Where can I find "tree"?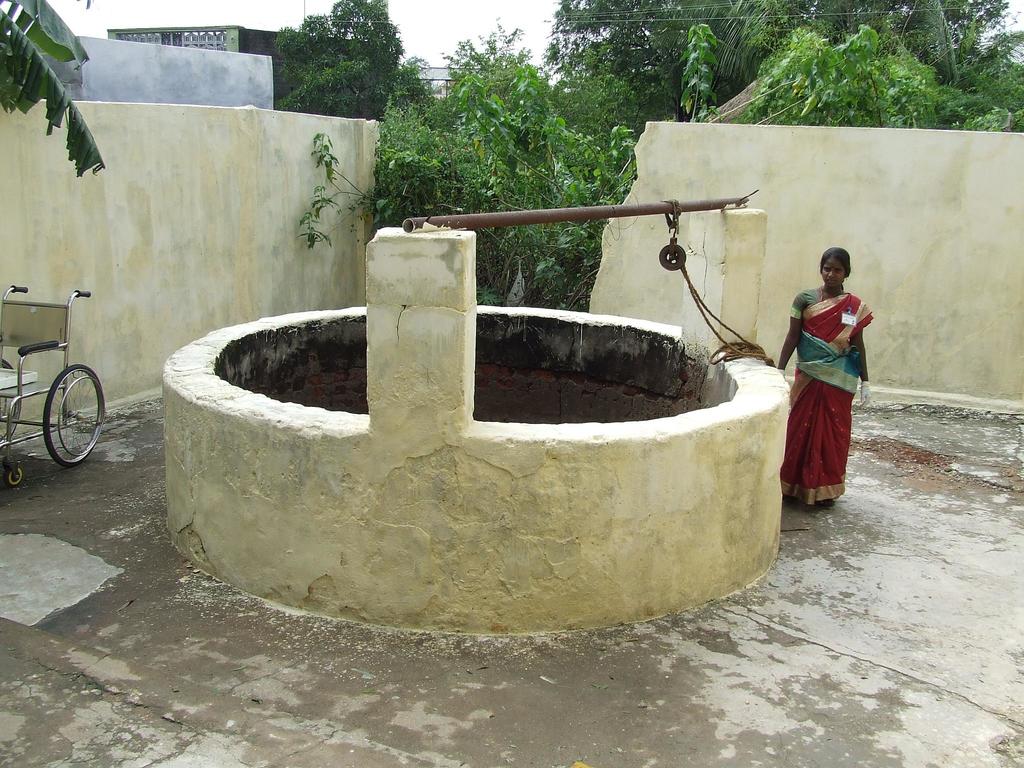
You can find it at bbox=(271, 0, 396, 118).
